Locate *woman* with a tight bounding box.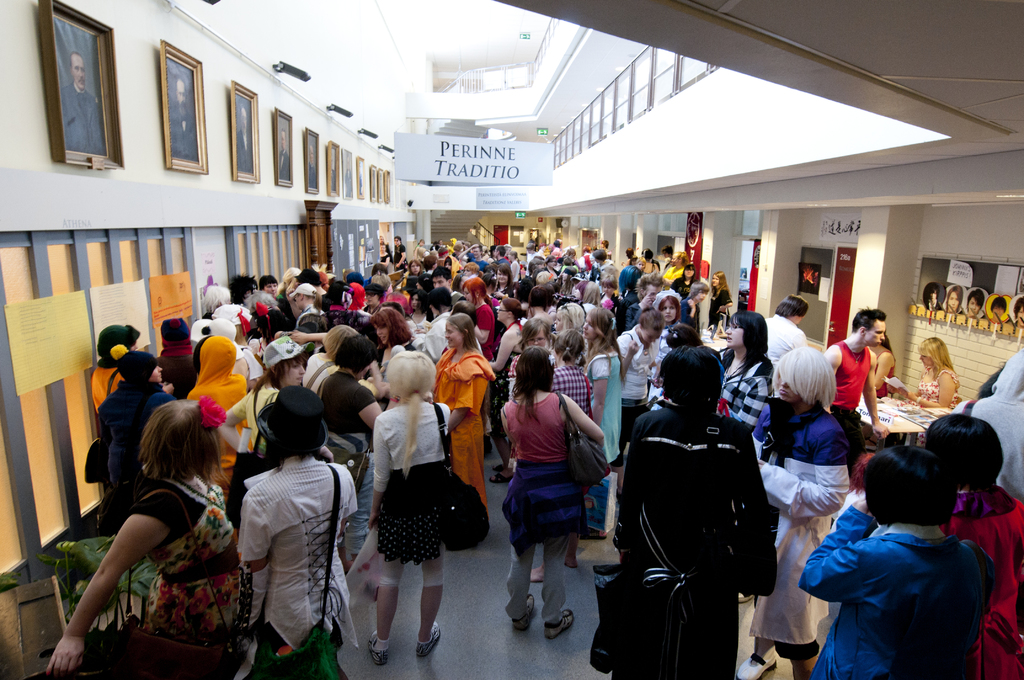
Rect(615, 307, 668, 425).
